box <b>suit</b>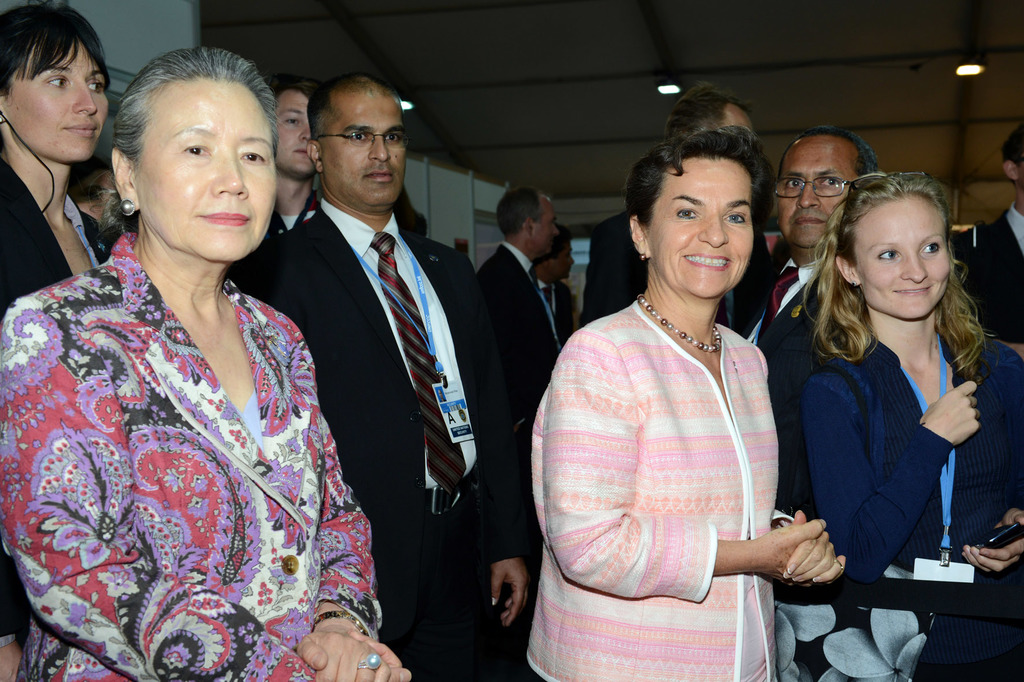
left=577, top=208, right=767, bottom=322
